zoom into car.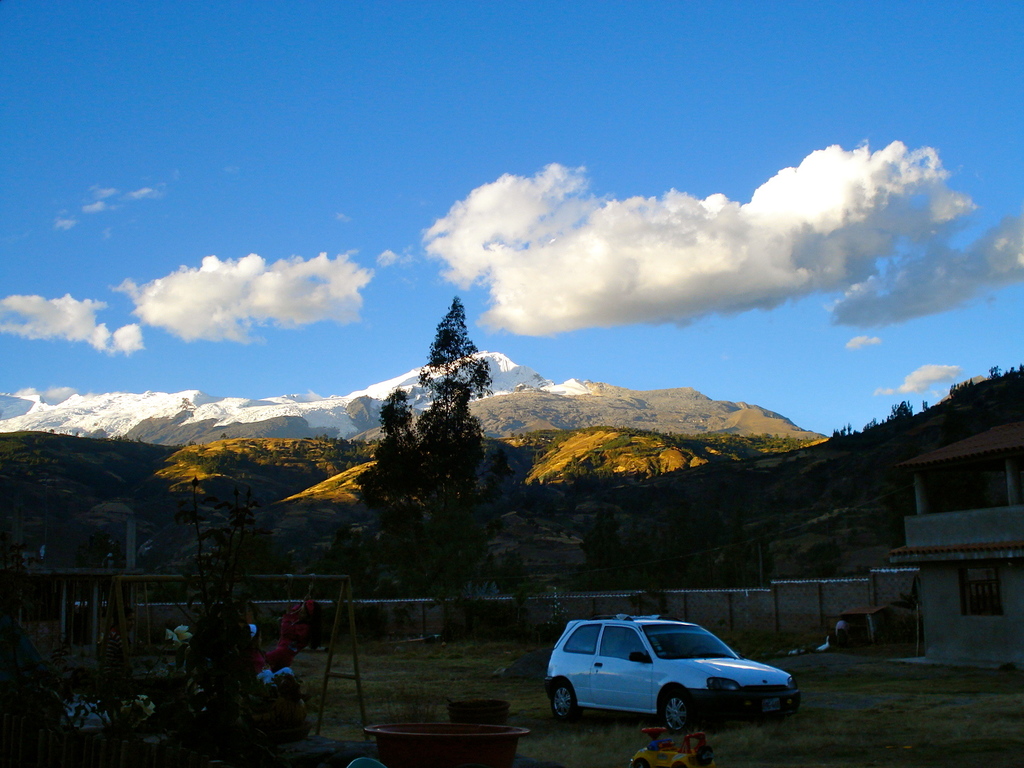
Zoom target: bbox=(545, 616, 801, 735).
